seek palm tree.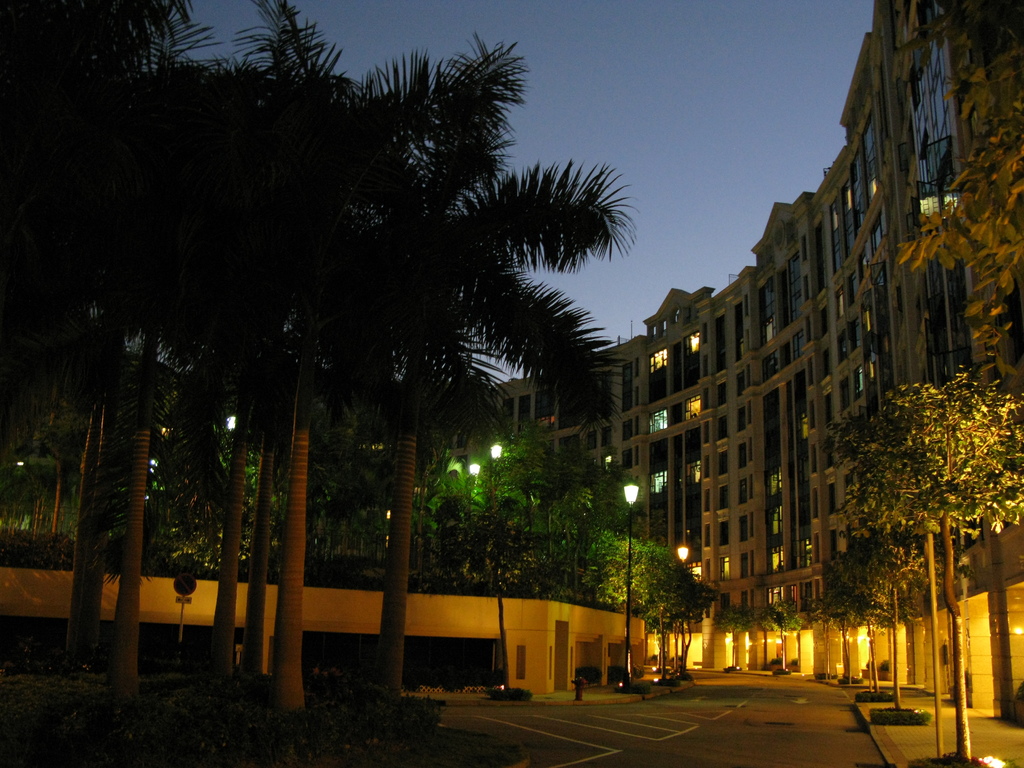
l=344, t=140, r=570, b=688.
